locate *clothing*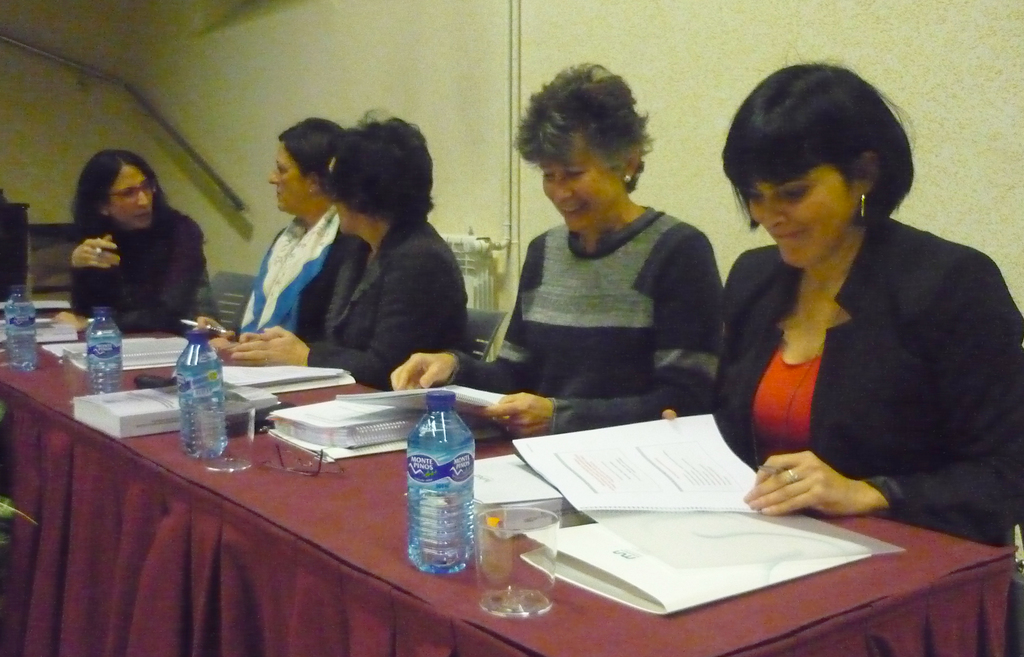
<box>712,158,998,530</box>
